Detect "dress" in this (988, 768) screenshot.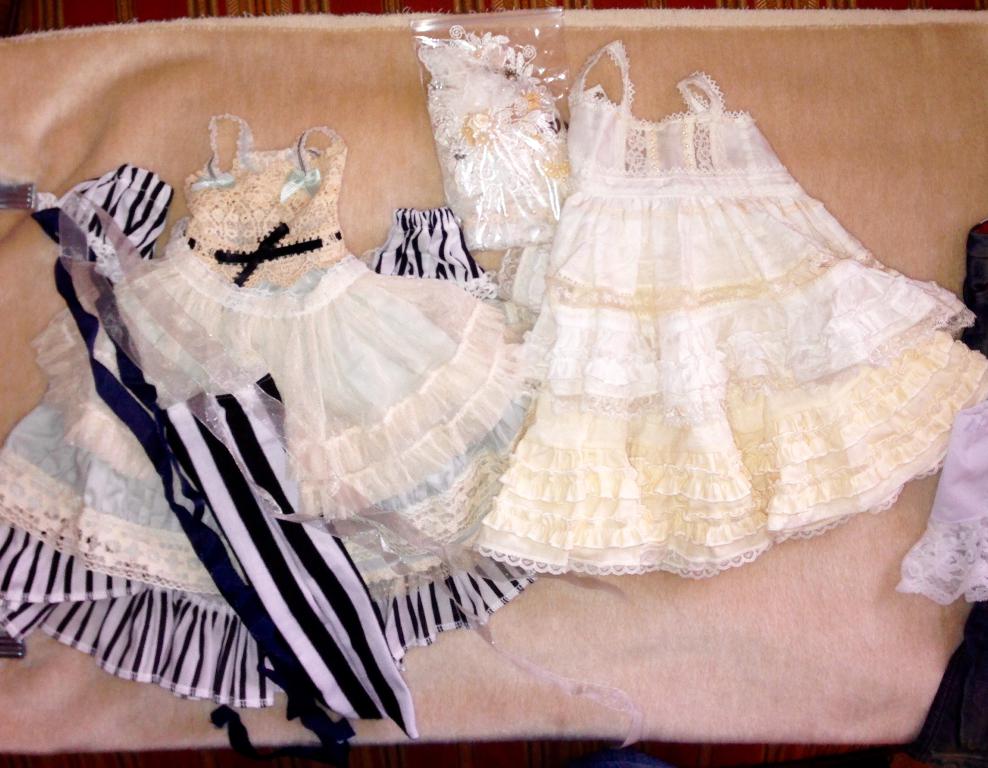
Detection: box(469, 38, 987, 583).
